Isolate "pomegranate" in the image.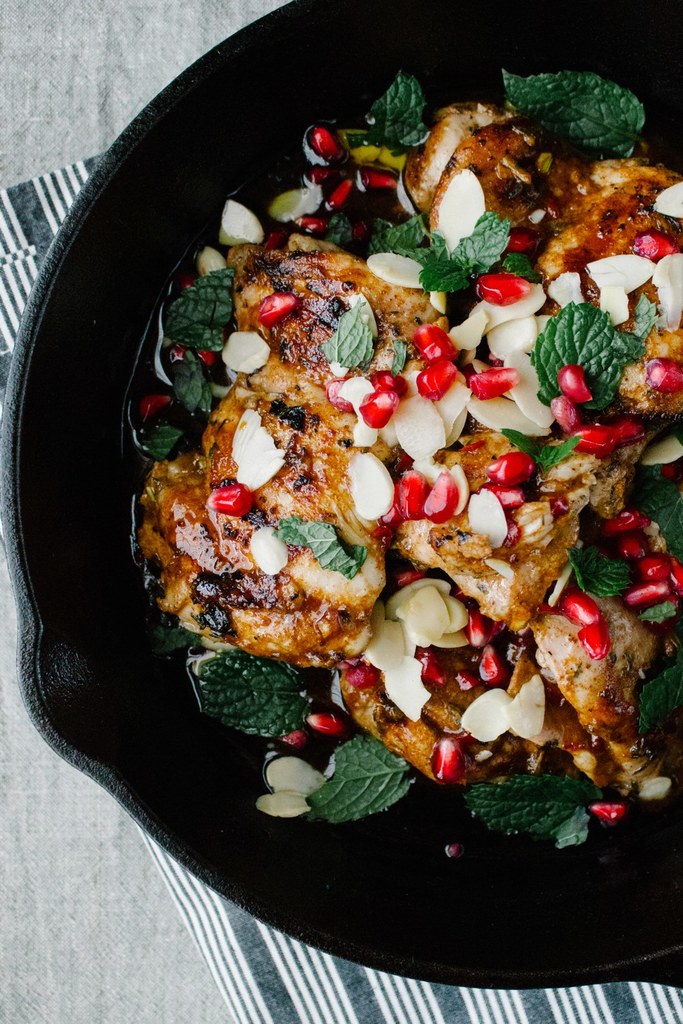
Isolated region: (561, 365, 594, 401).
